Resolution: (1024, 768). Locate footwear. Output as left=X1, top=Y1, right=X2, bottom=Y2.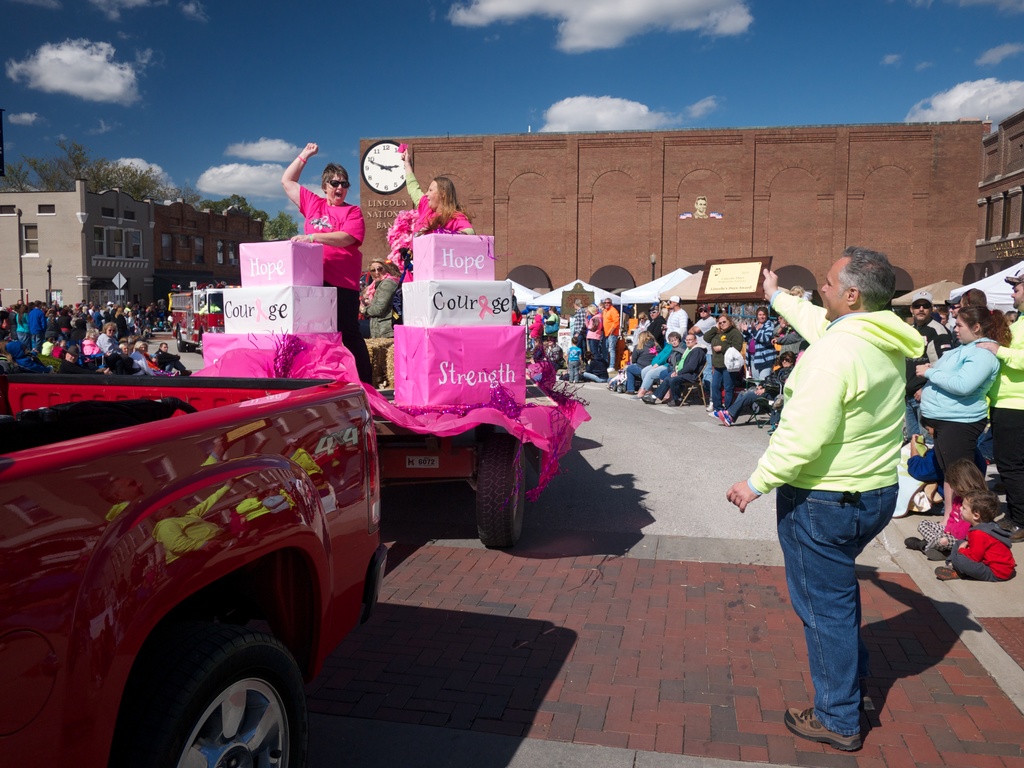
left=706, top=401, right=713, bottom=412.
